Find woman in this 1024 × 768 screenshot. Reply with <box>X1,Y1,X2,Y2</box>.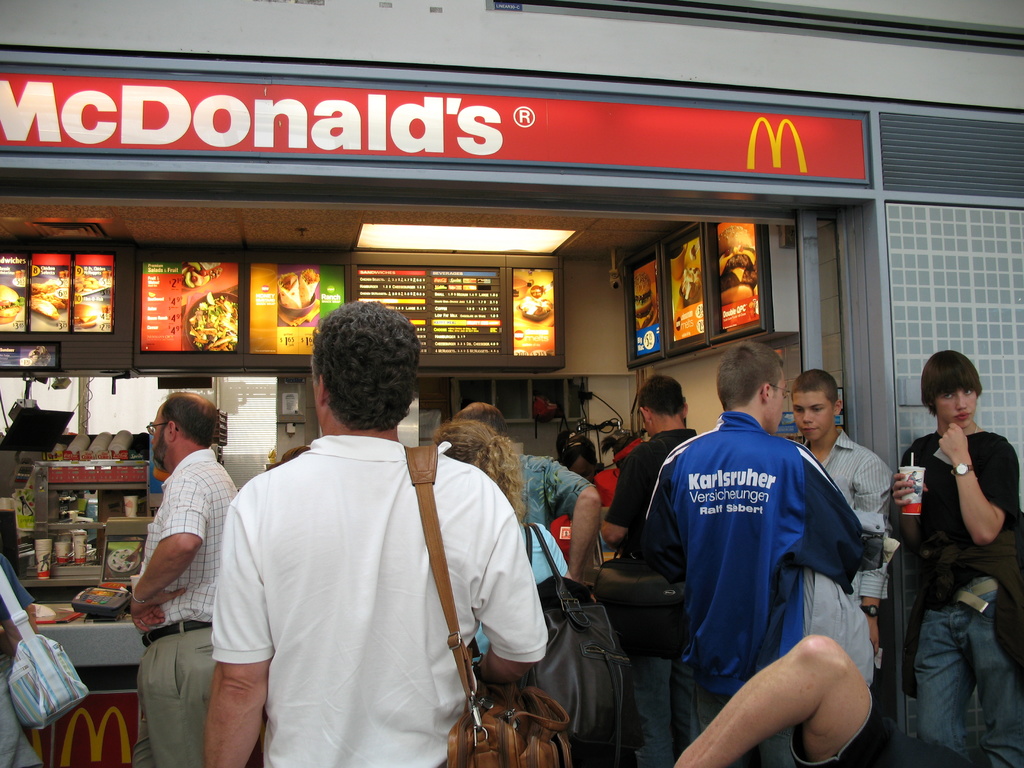
<box>432,415,584,694</box>.
